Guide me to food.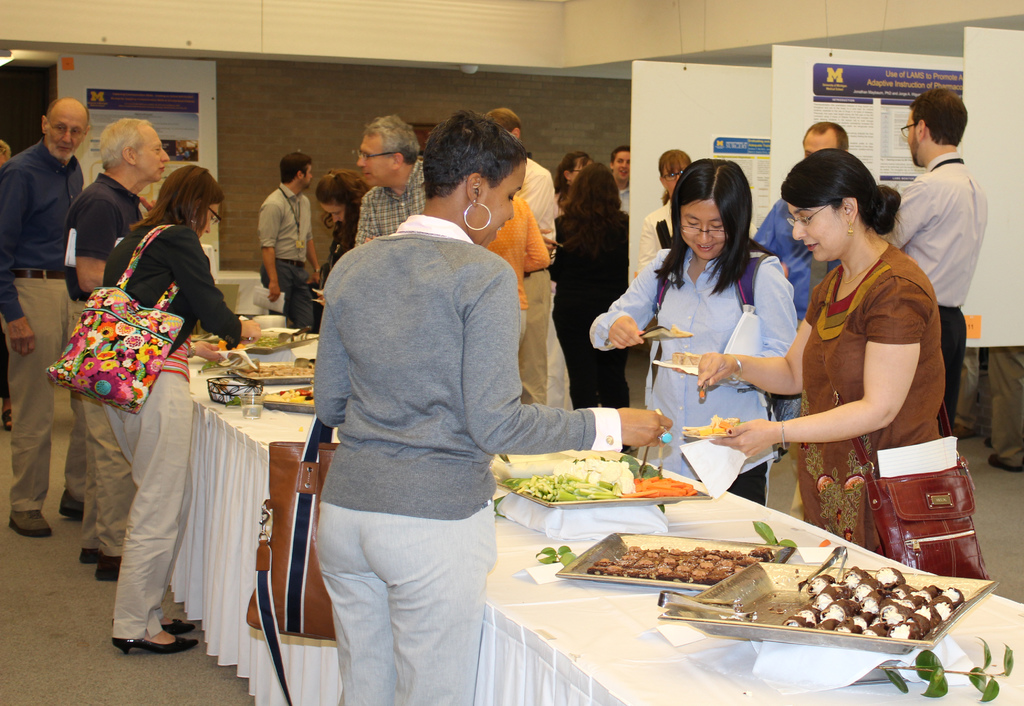
Guidance: [246, 361, 315, 376].
